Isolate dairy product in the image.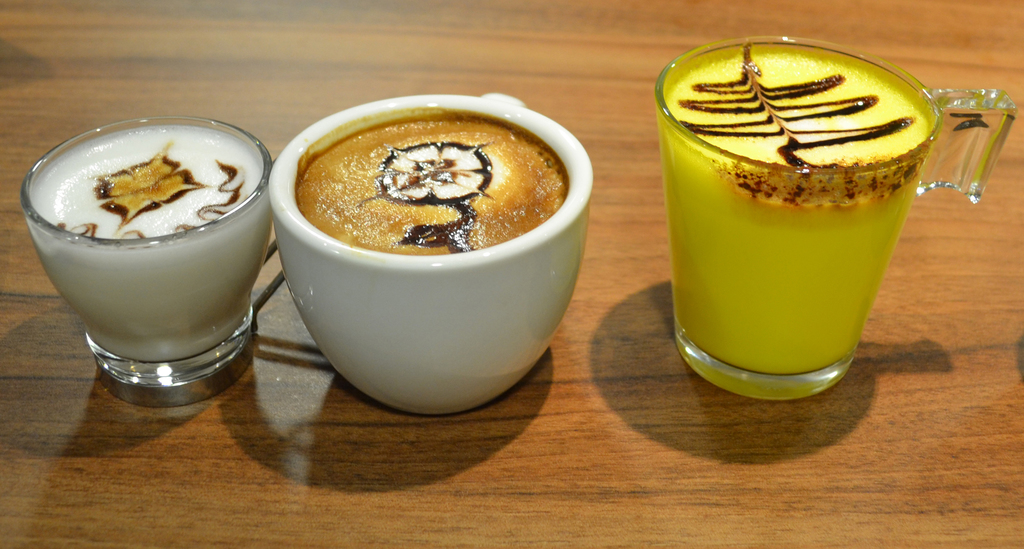
Isolated region: {"left": 18, "top": 115, "right": 262, "bottom": 359}.
